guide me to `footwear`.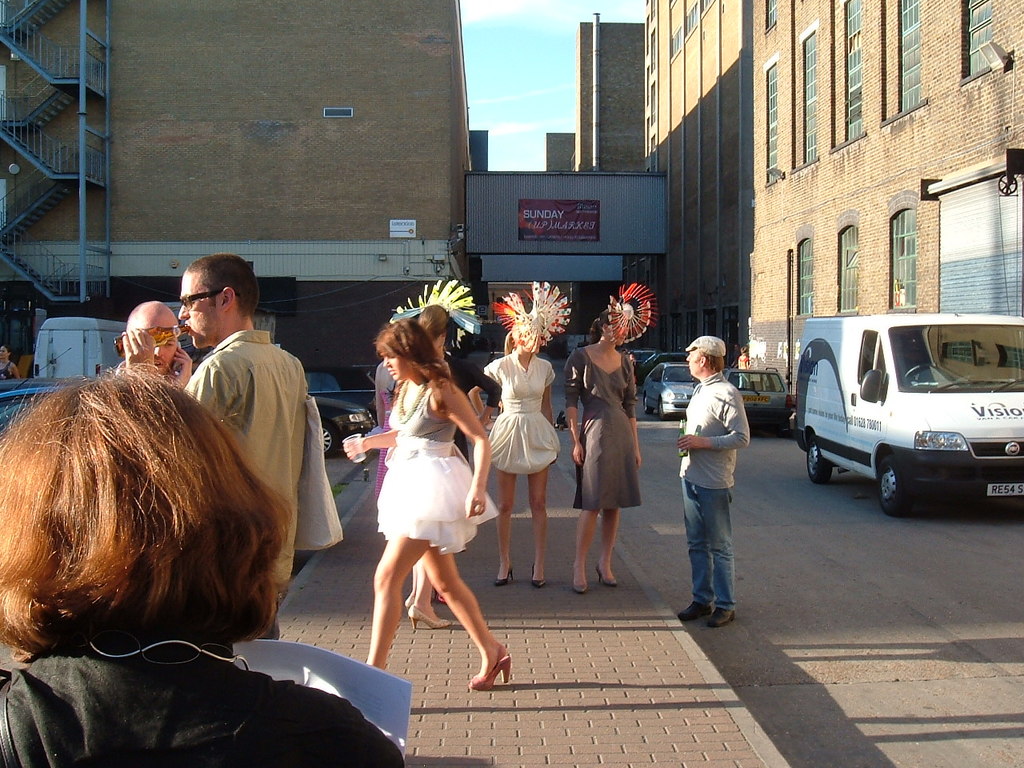
Guidance: (left=571, top=570, right=587, bottom=594).
